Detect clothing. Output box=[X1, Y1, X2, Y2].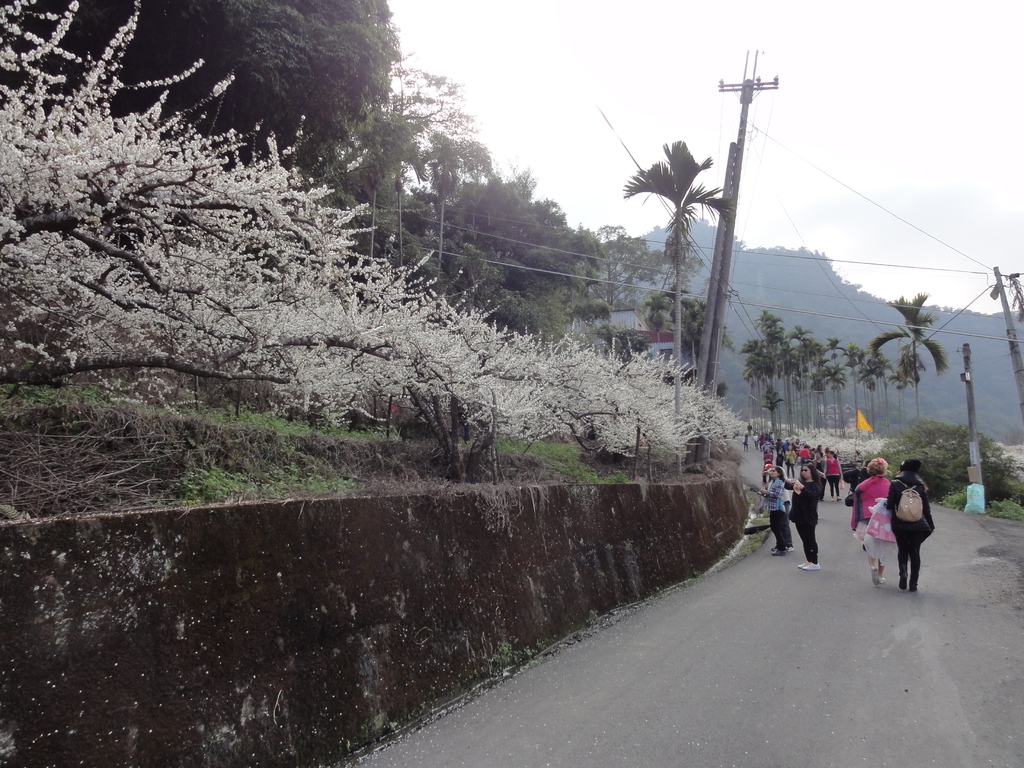
box=[769, 474, 793, 544].
